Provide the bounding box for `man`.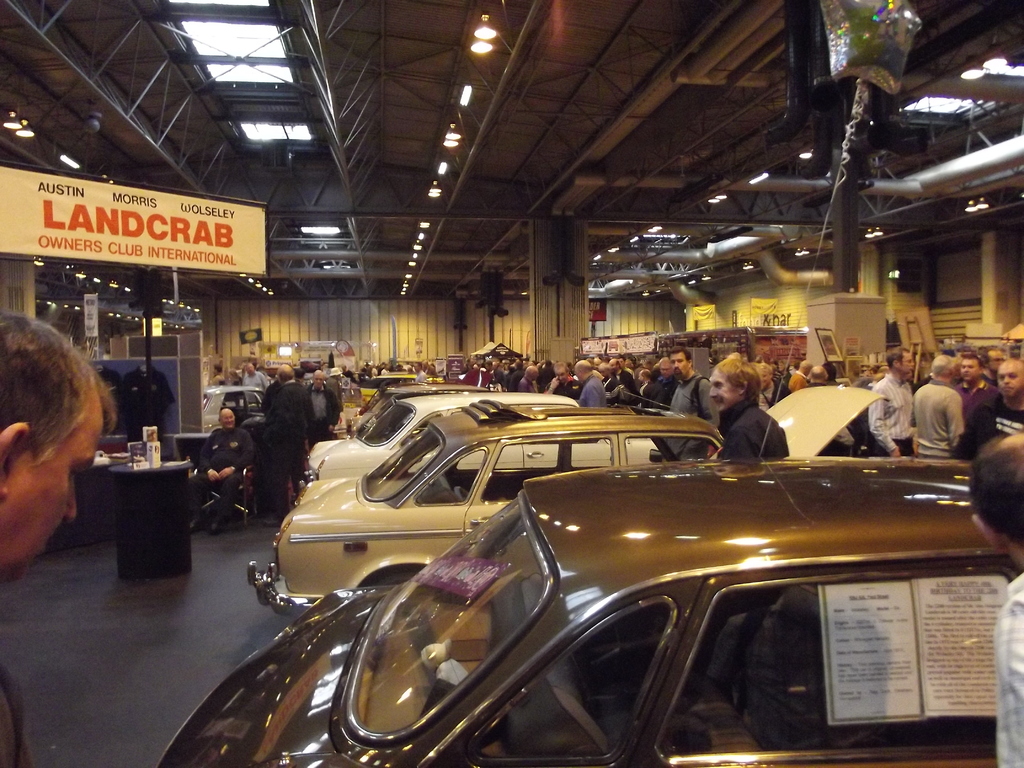
<bbox>669, 347, 719, 429</bbox>.
